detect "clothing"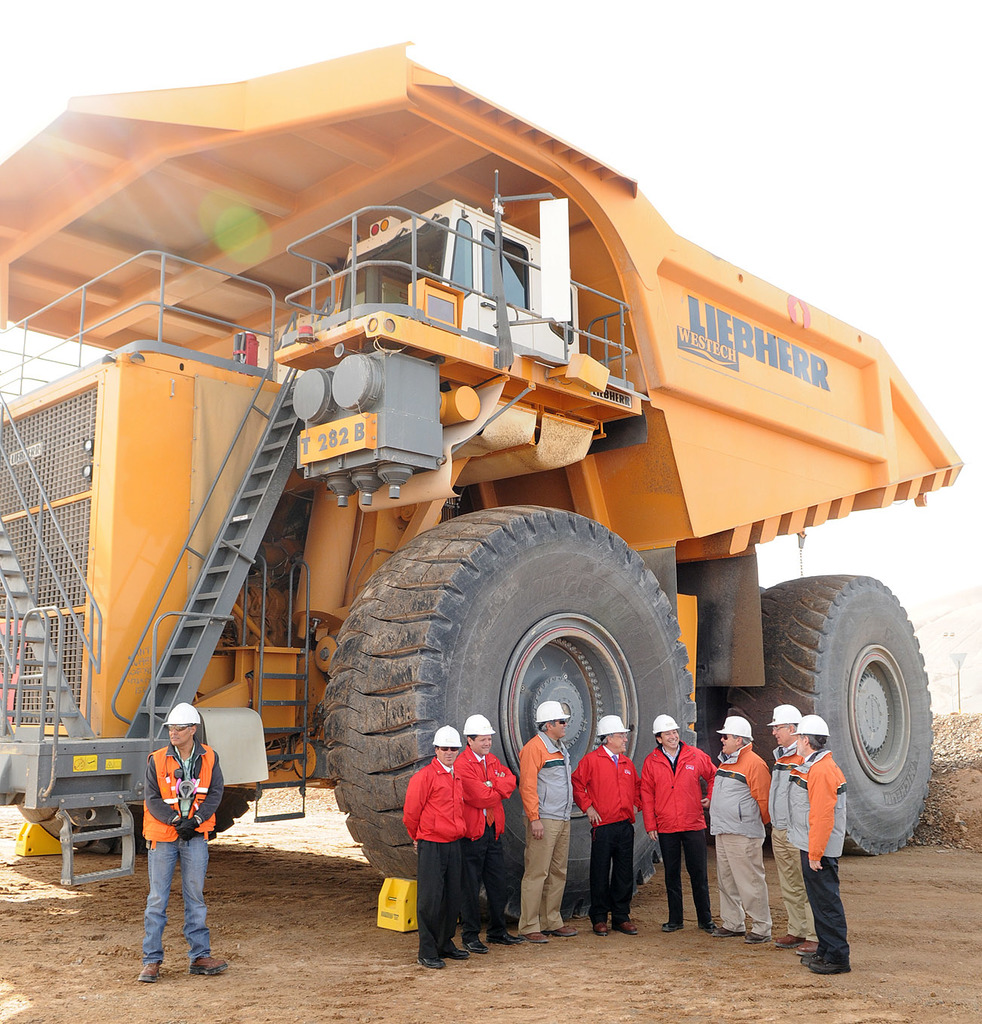
select_region(450, 742, 517, 928)
